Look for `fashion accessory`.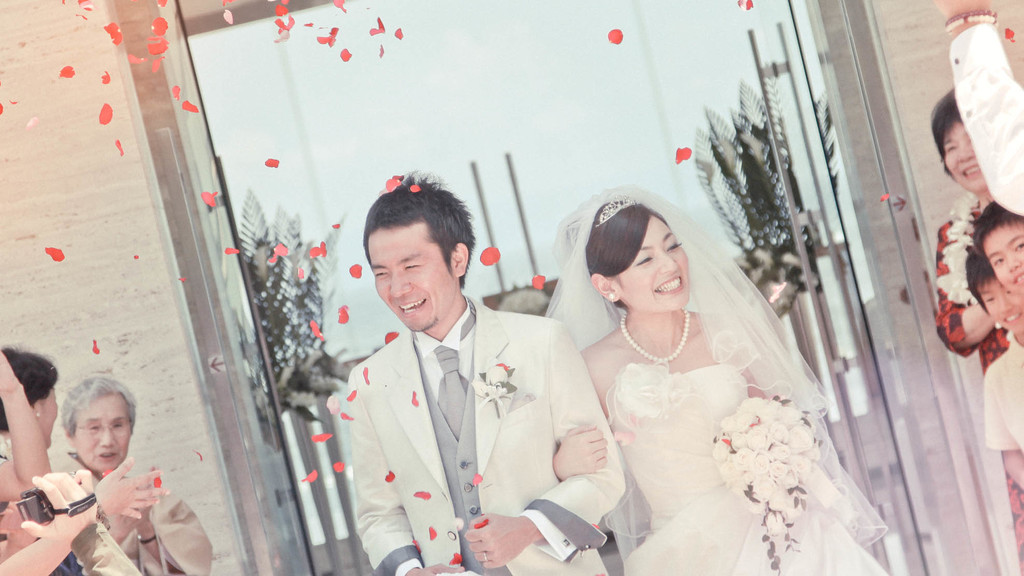
Found: <region>138, 534, 158, 547</region>.
